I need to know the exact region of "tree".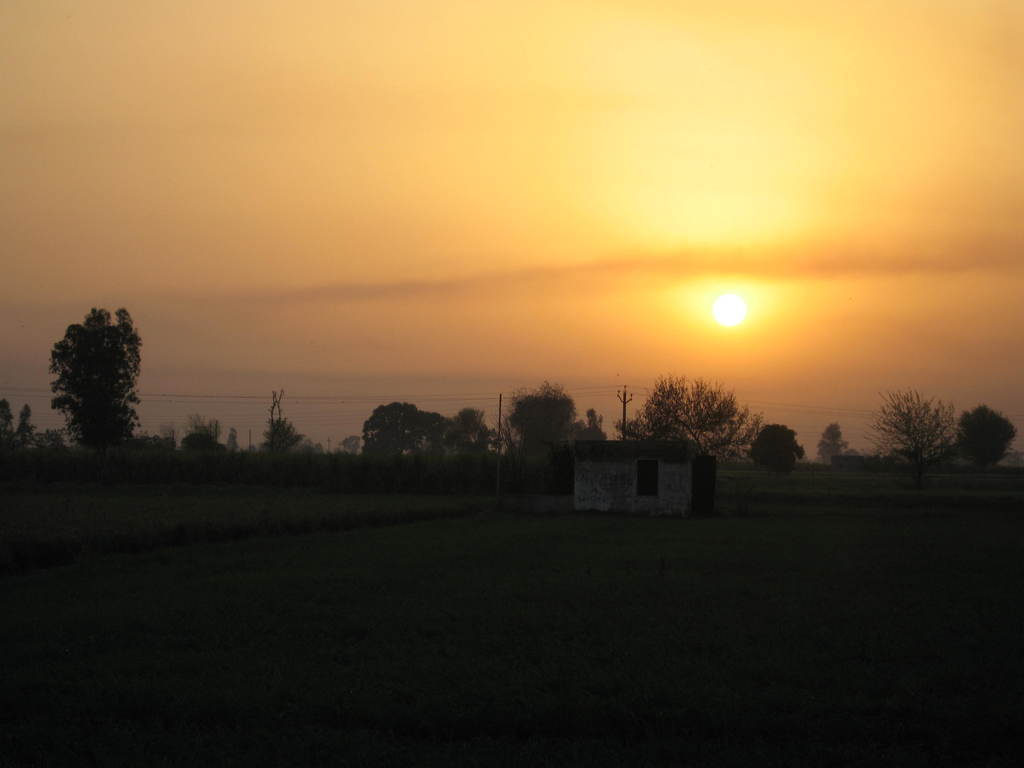
Region: {"left": 497, "top": 383, "right": 614, "bottom": 456}.
